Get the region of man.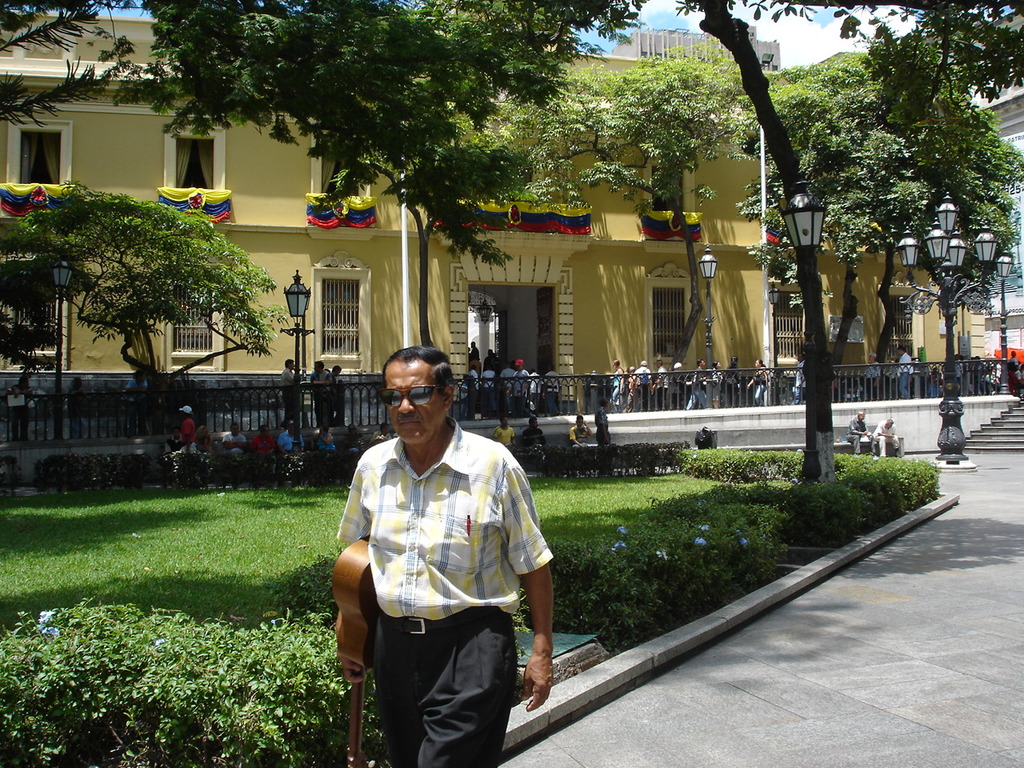
locate(273, 424, 306, 456).
